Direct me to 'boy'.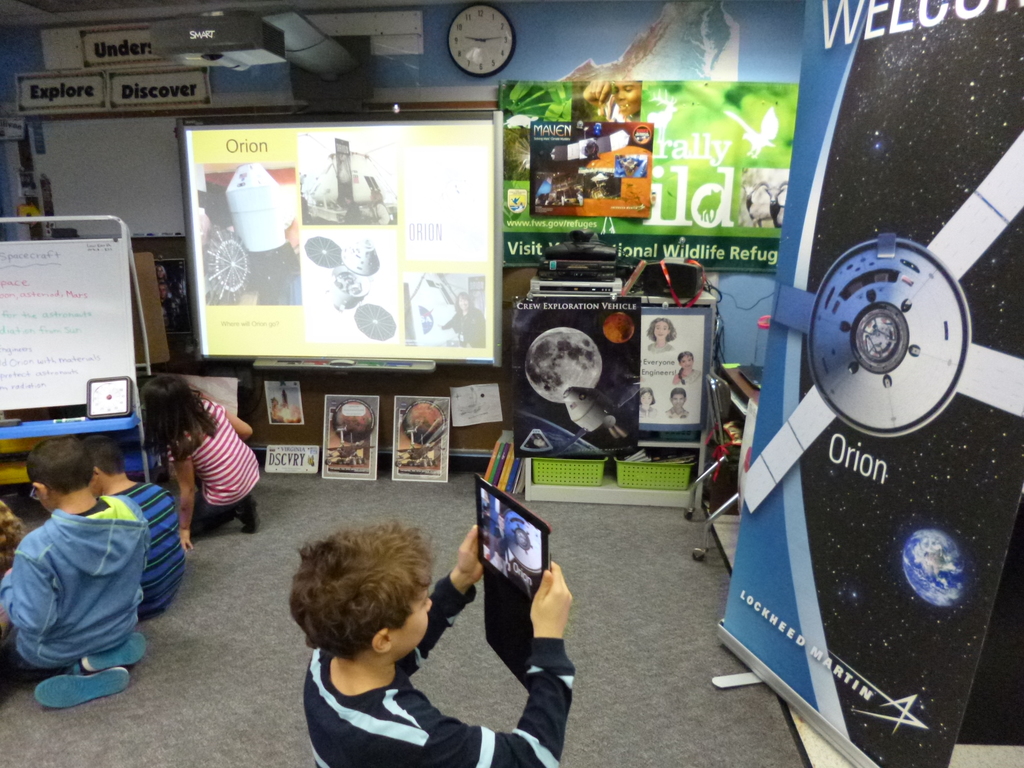
Direction: (x1=0, y1=436, x2=154, y2=705).
